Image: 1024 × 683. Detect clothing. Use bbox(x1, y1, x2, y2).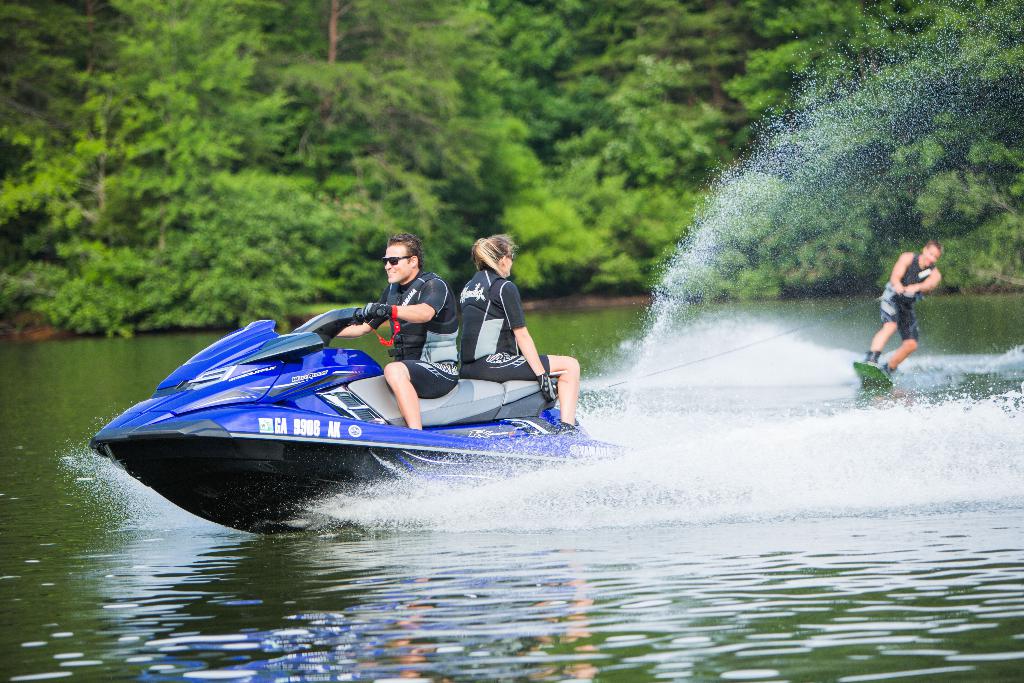
bbox(362, 267, 457, 400).
